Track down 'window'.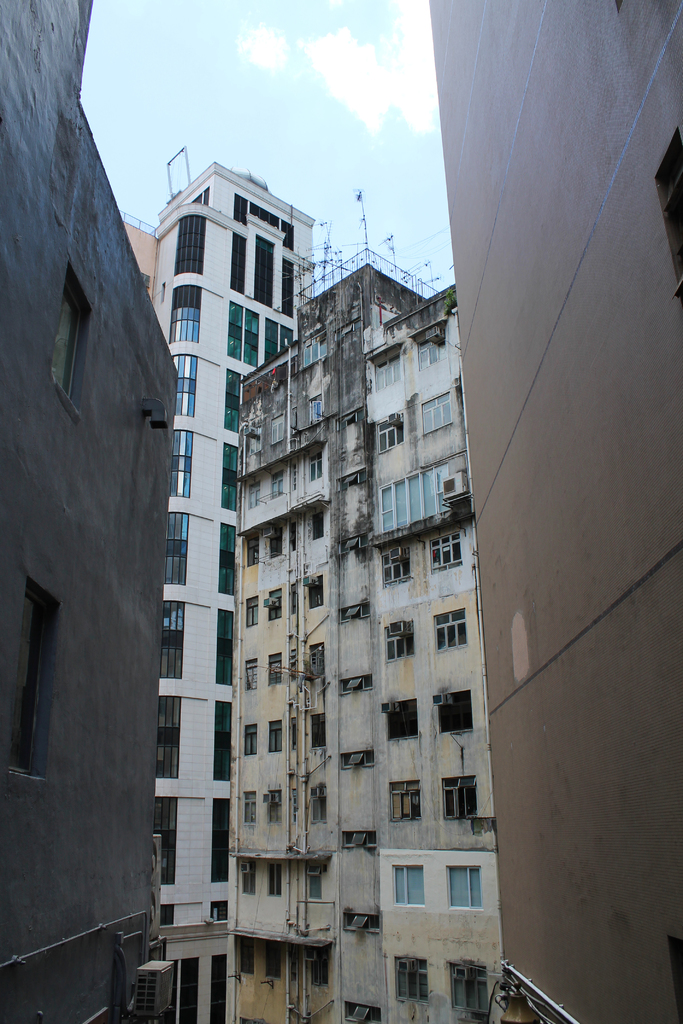
Tracked to 445:772:478:824.
